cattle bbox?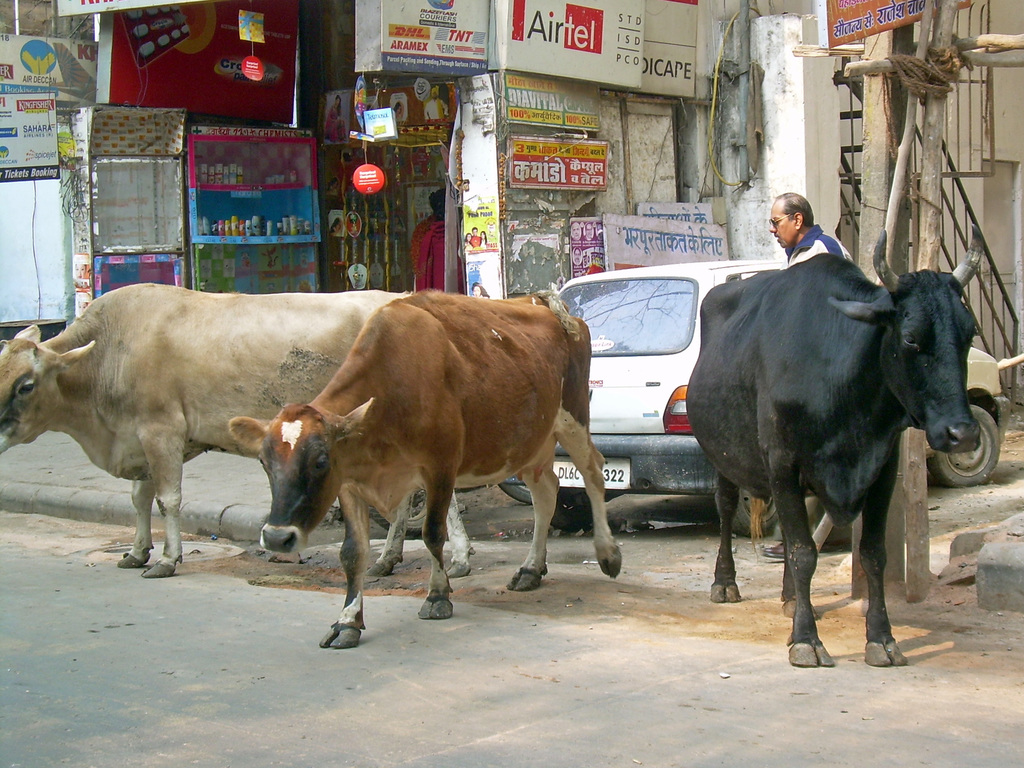
{"left": 0, "top": 278, "right": 474, "bottom": 577}
